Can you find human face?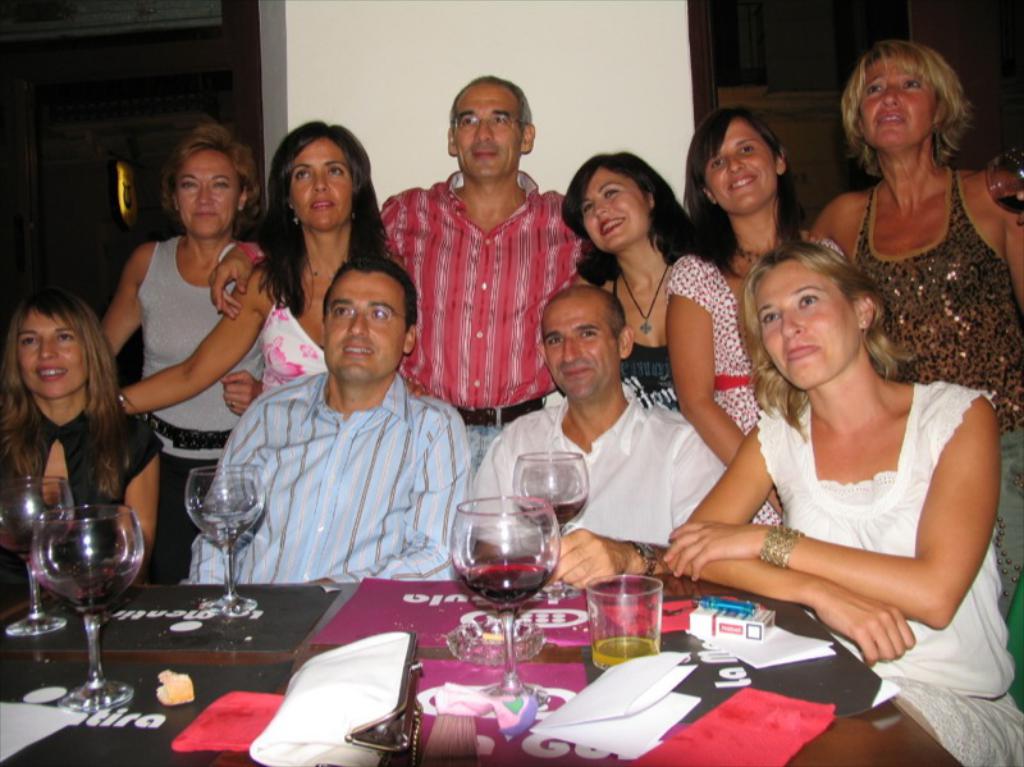
Yes, bounding box: 544 302 628 401.
